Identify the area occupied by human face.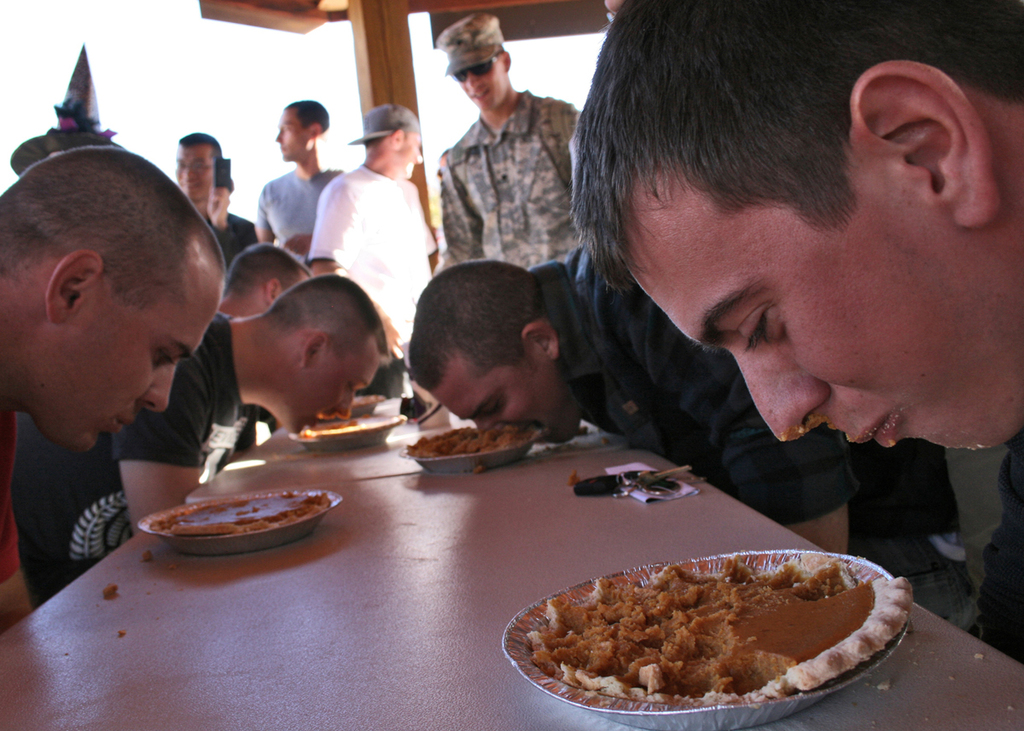
Area: (625, 183, 1023, 452).
